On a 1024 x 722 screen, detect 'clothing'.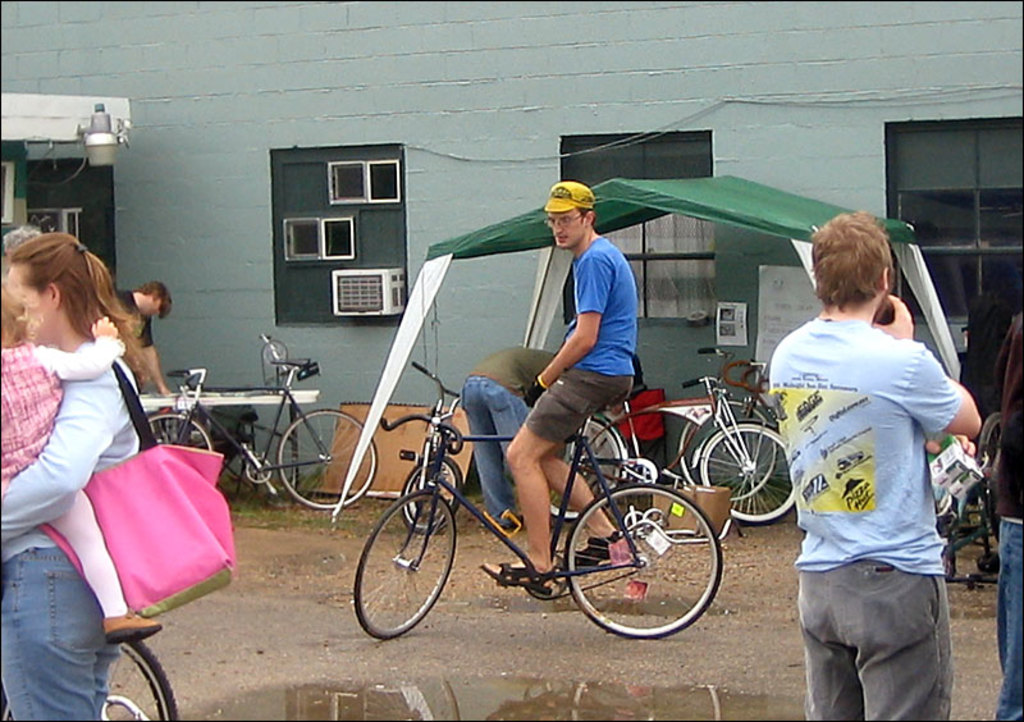
[left=520, top=234, right=640, bottom=444].
